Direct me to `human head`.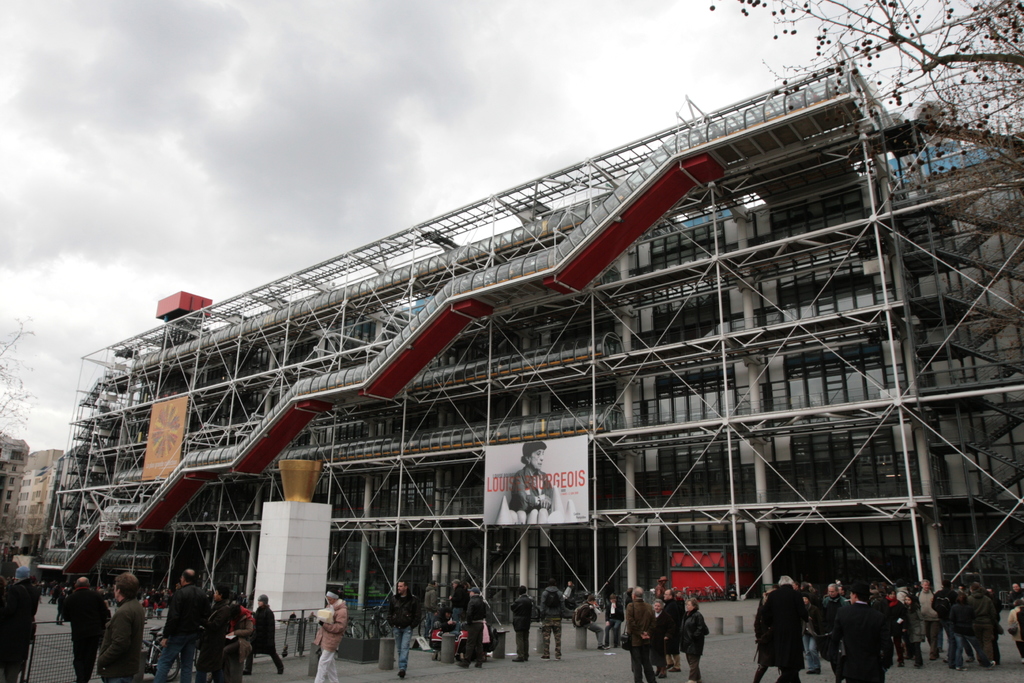
Direction: bbox=(632, 586, 643, 598).
